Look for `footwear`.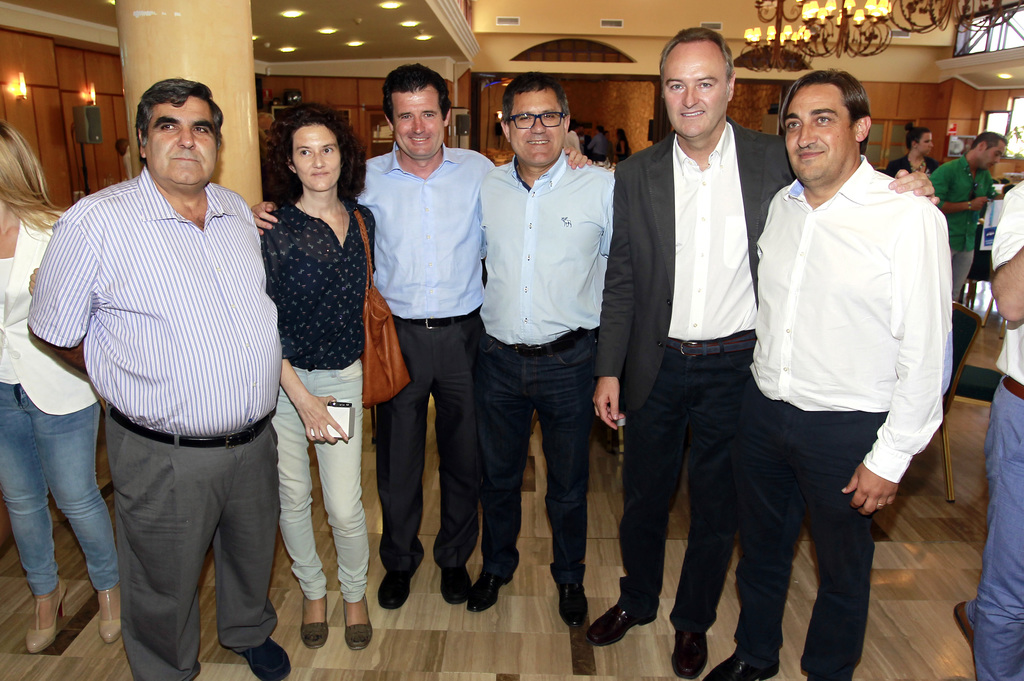
Found: [left=467, top=572, right=514, bottom=611].
